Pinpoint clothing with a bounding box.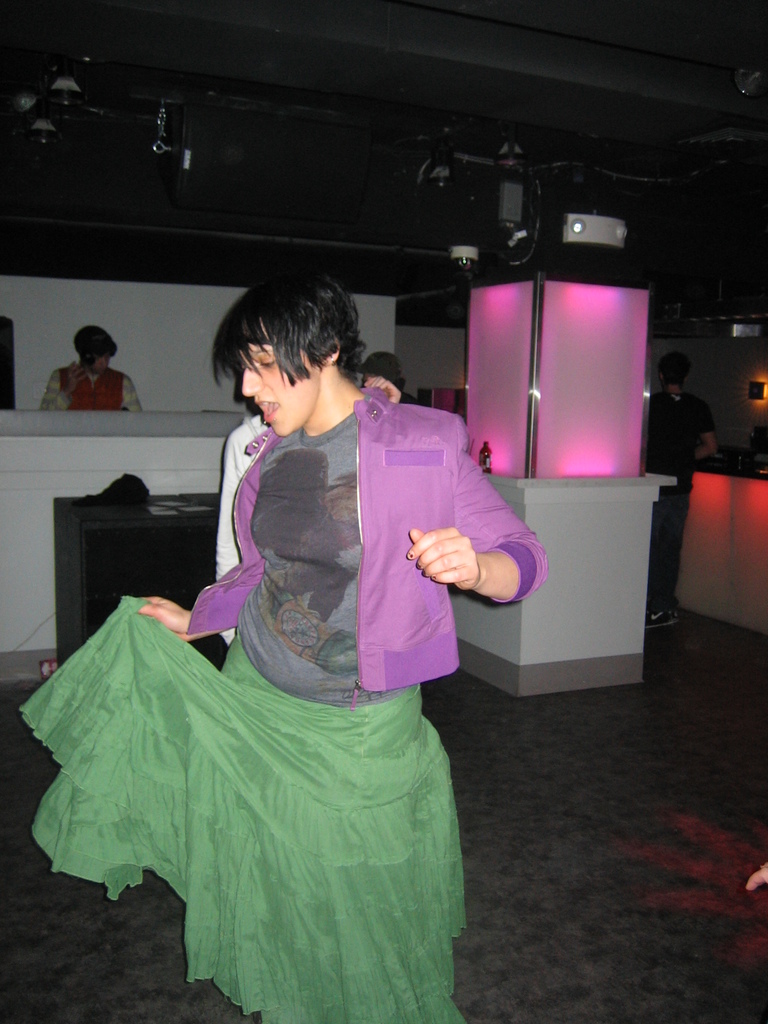
locate(649, 396, 716, 603).
